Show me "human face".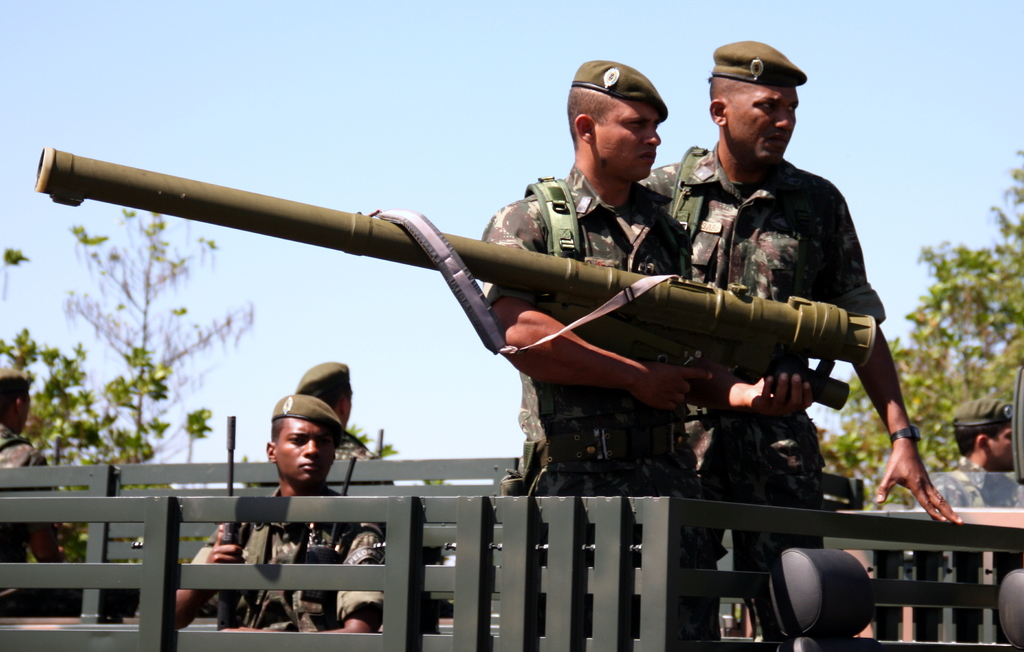
"human face" is here: [left=735, top=83, right=803, bottom=162].
